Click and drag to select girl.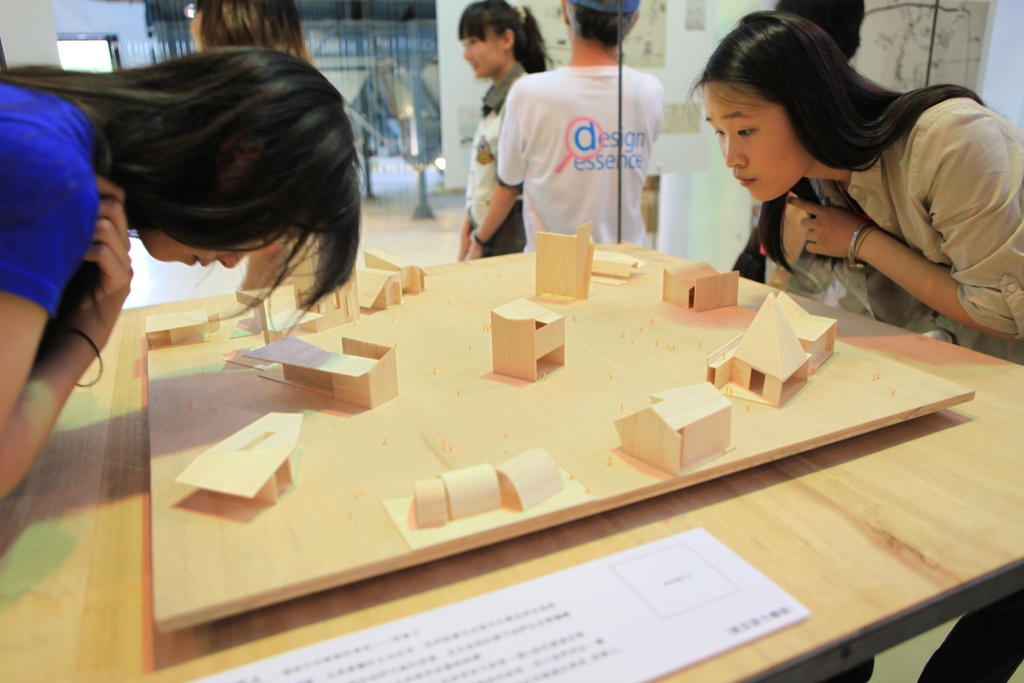
Selection: x1=0, y1=45, x2=369, y2=508.
